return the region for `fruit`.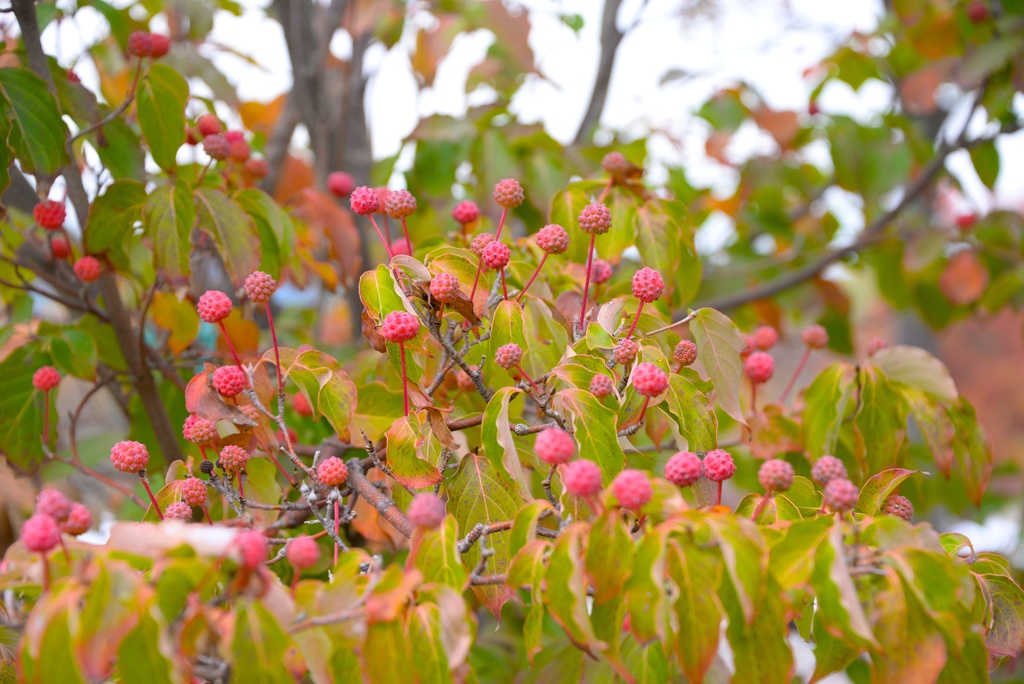
box=[148, 30, 168, 55].
